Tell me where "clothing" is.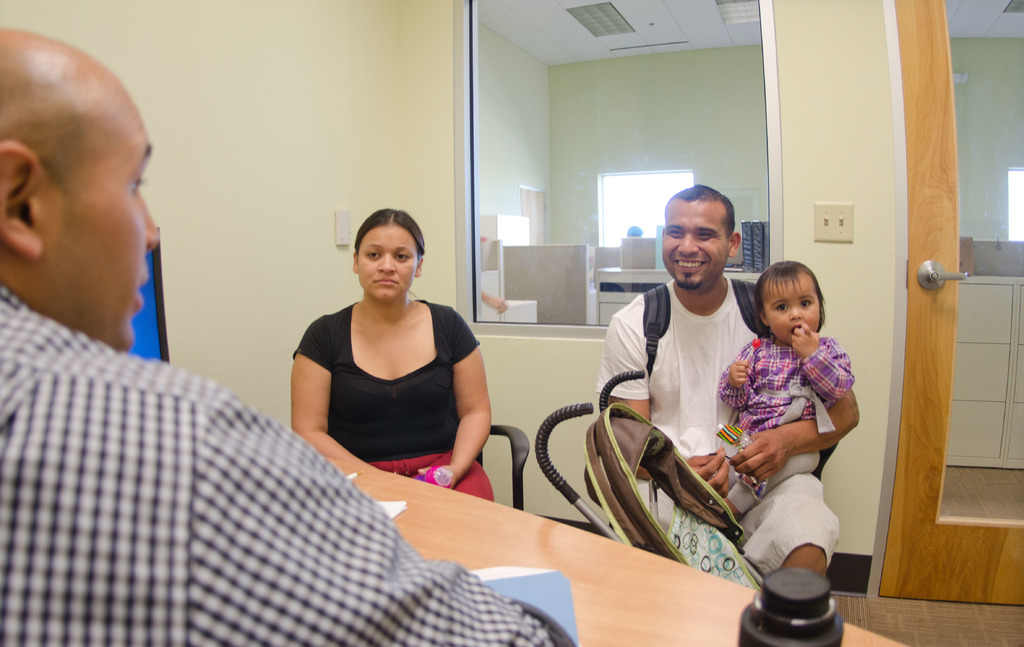
"clothing" is at (590, 276, 837, 577).
